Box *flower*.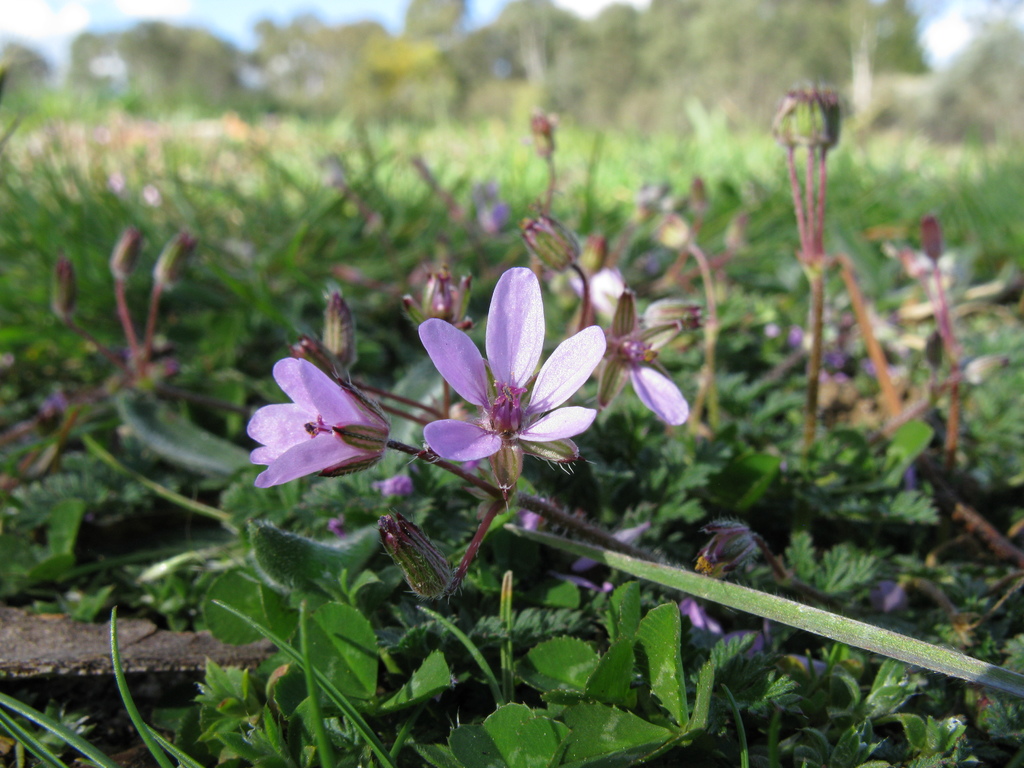
pyautogui.locateOnScreen(774, 83, 843, 150).
